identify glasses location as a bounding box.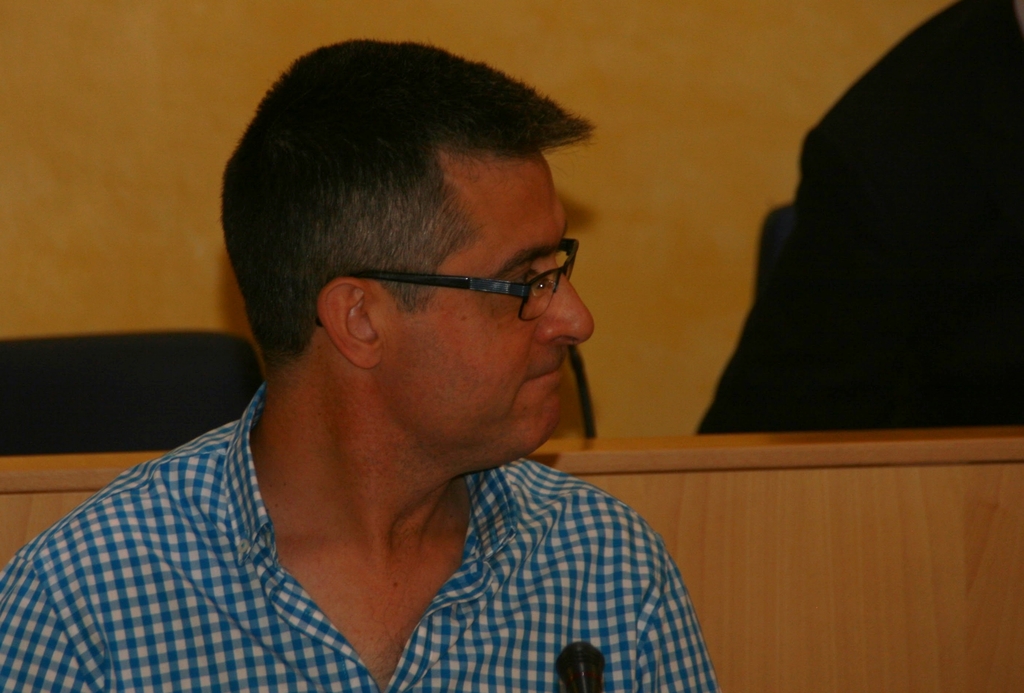
<region>316, 237, 582, 329</region>.
